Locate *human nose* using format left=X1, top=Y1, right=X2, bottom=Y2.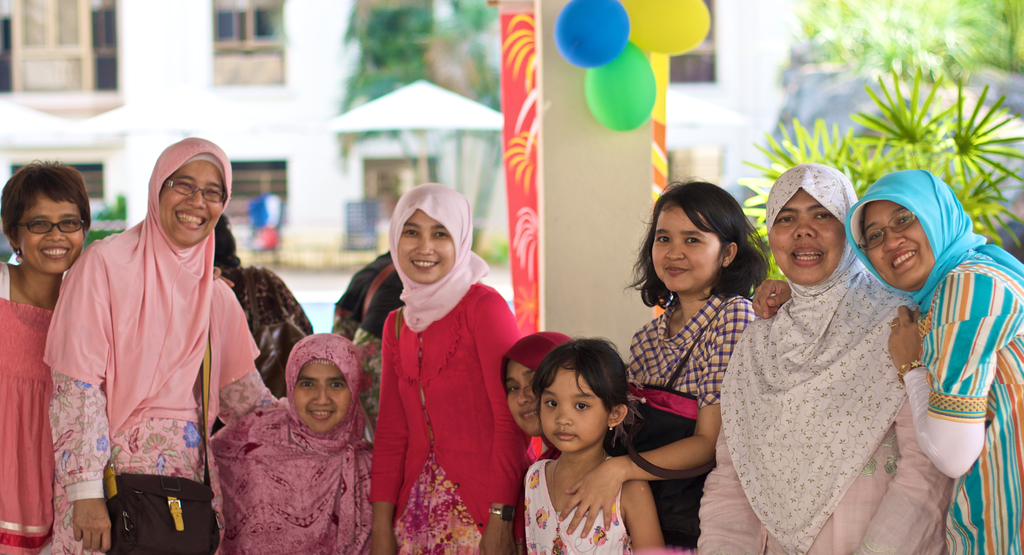
left=44, top=221, right=66, bottom=245.
